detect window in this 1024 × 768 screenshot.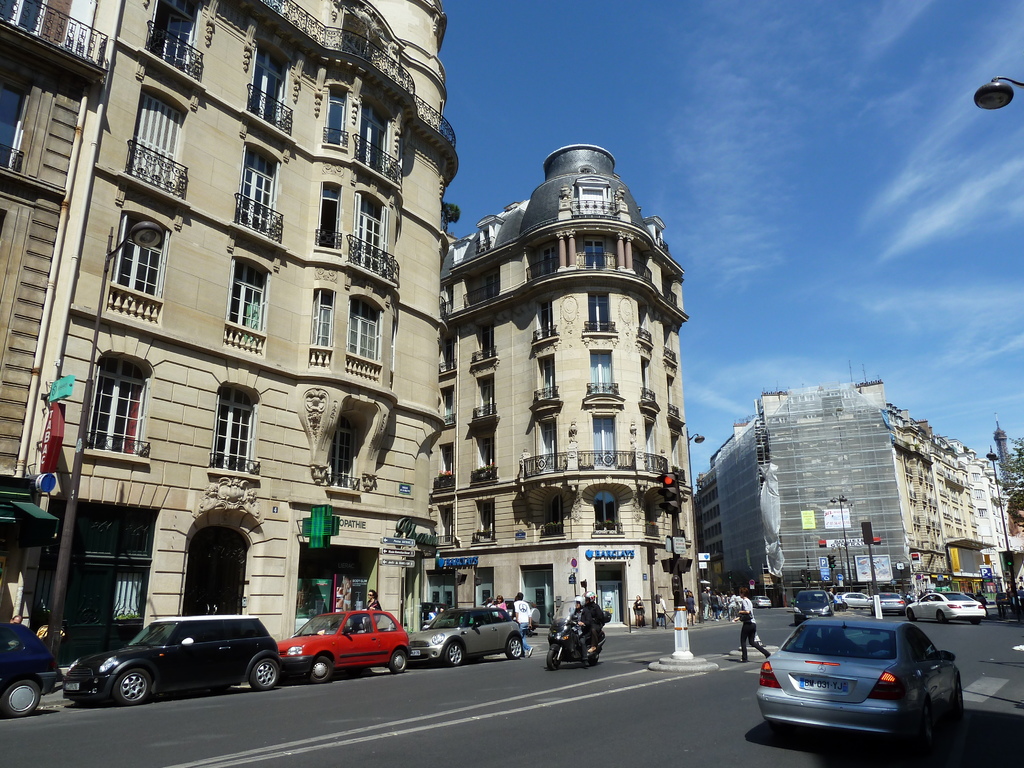
Detection: (637, 360, 653, 406).
